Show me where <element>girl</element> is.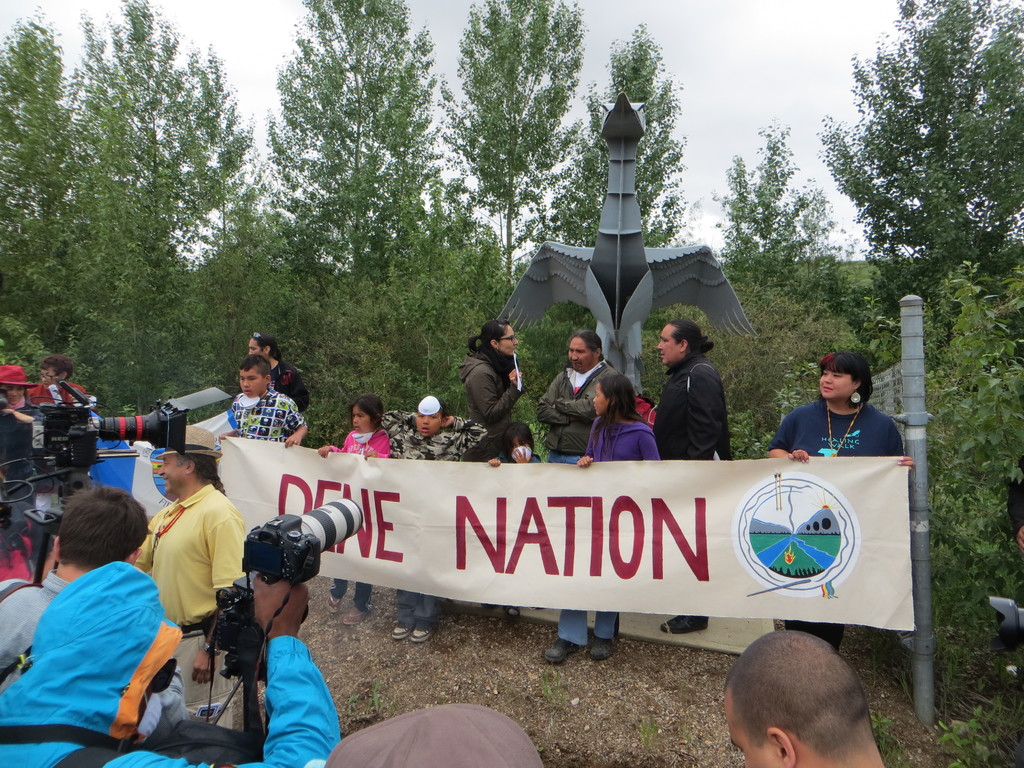
<element>girl</element> is at (left=316, top=390, right=386, bottom=626).
